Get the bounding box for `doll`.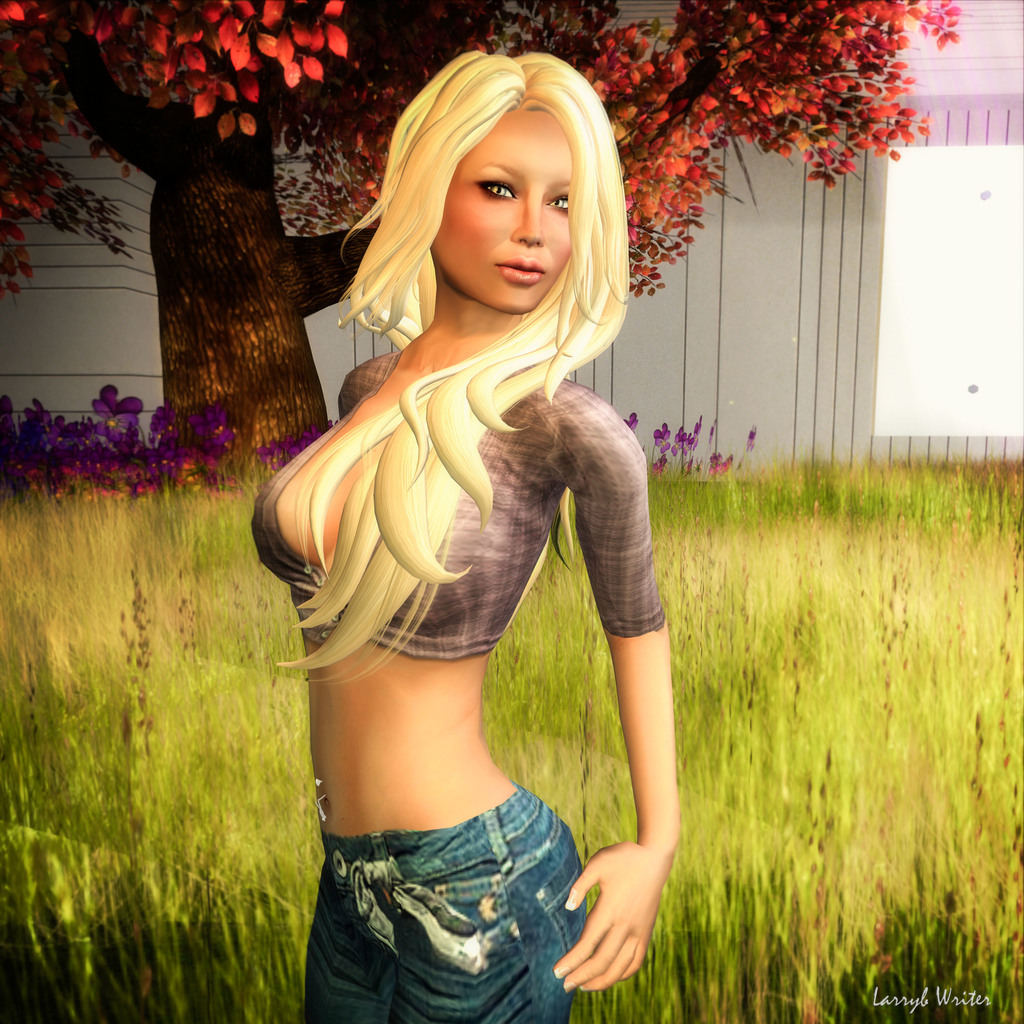
[left=246, top=47, right=676, bottom=1021].
